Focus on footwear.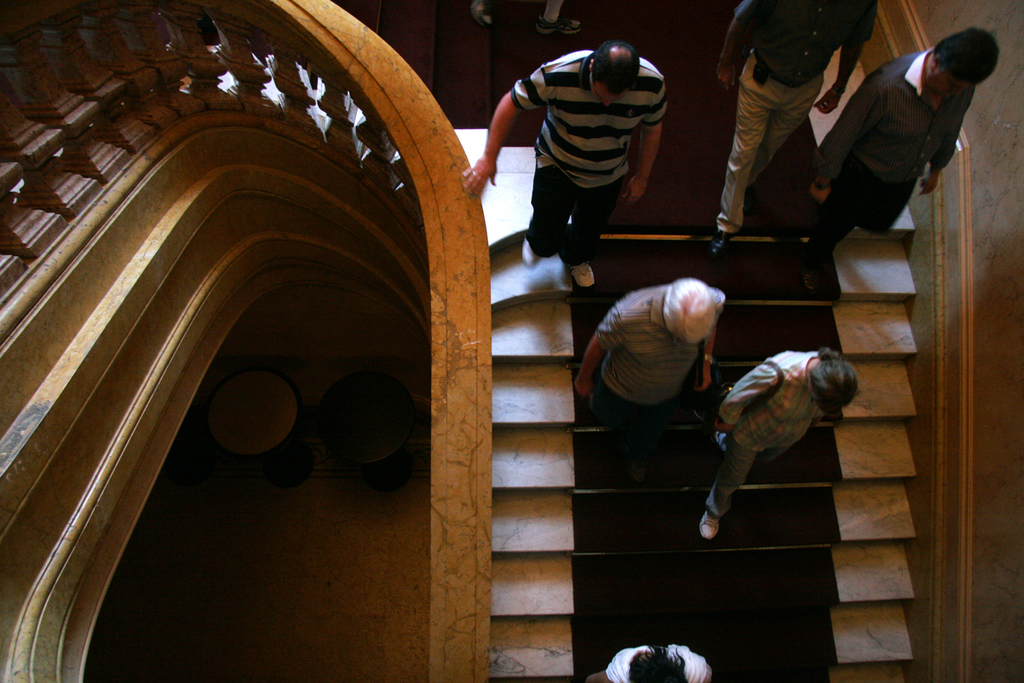
Focused at box(699, 508, 716, 542).
